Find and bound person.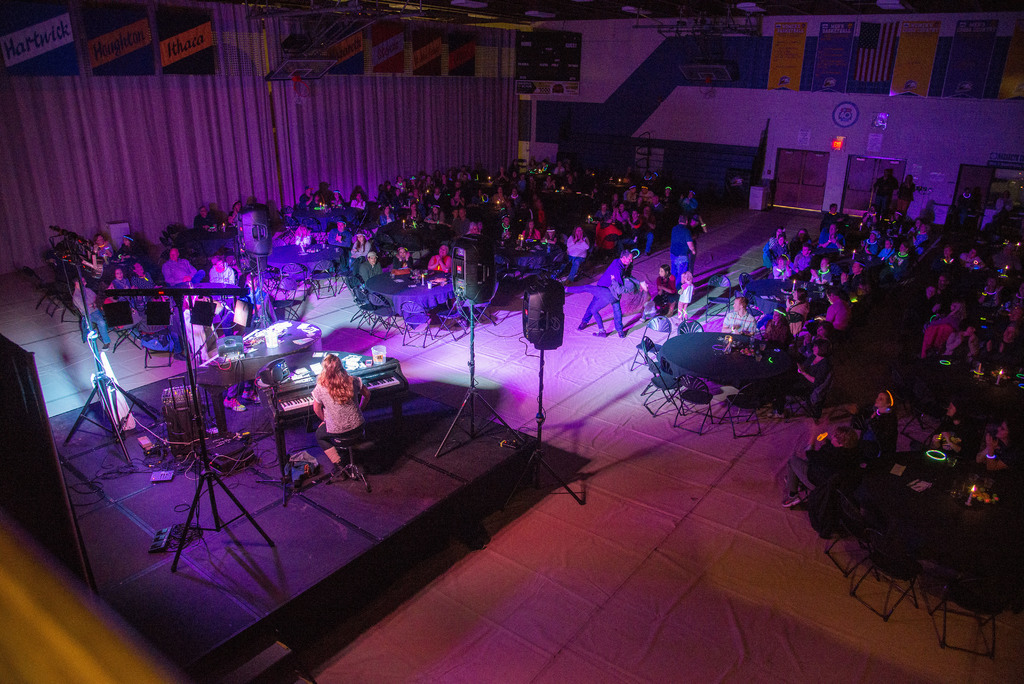
Bound: (575,247,636,332).
